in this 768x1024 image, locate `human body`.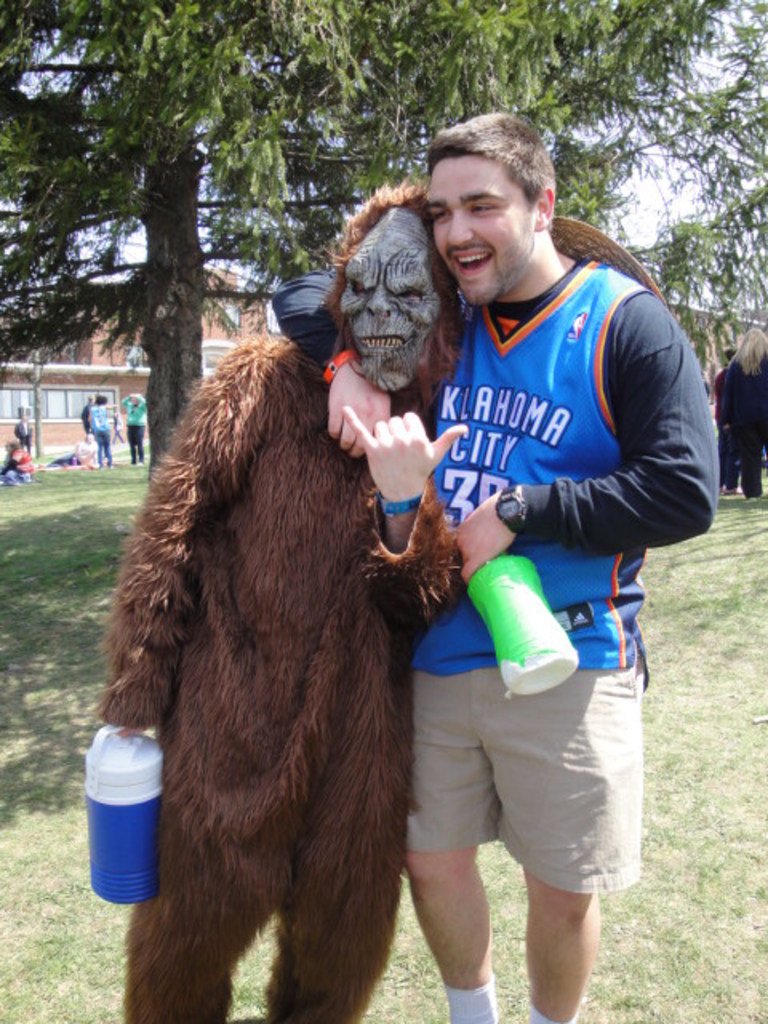
Bounding box: bbox=(90, 395, 118, 467).
